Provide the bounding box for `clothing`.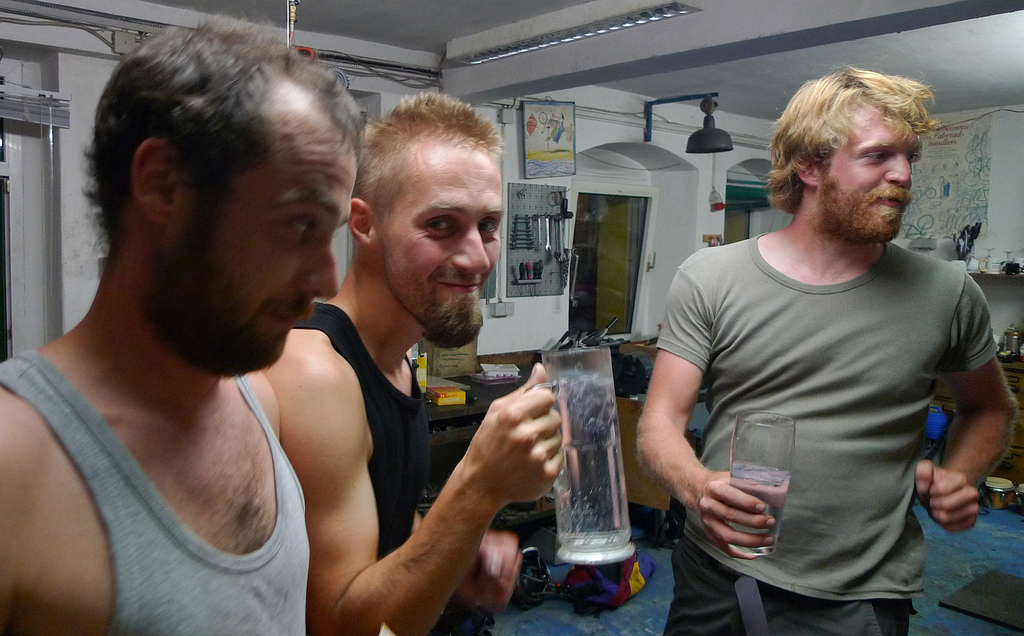
<region>0, 347, 311, 635</region>.
